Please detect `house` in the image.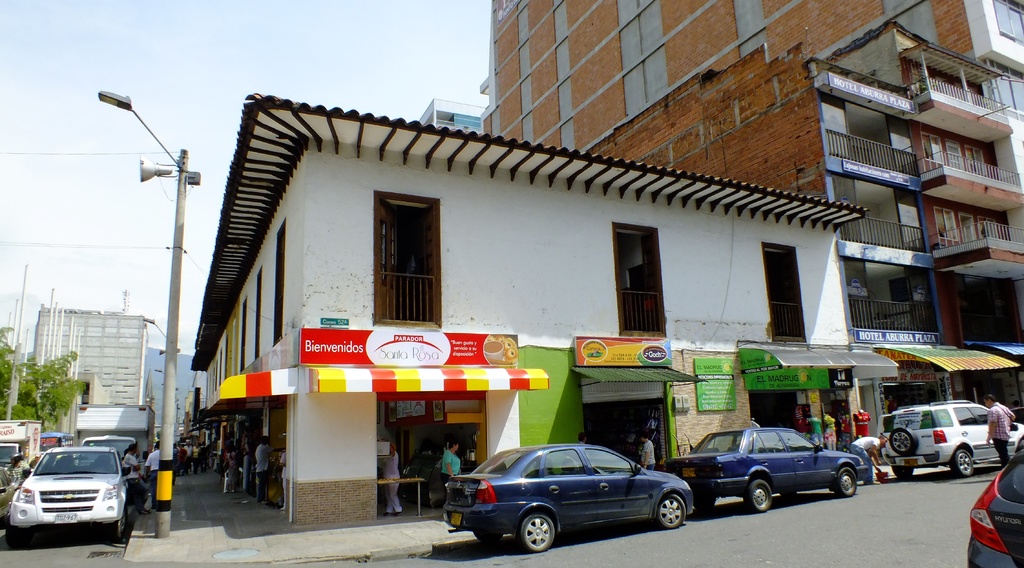
BBox(30, 284, 161, 416).
